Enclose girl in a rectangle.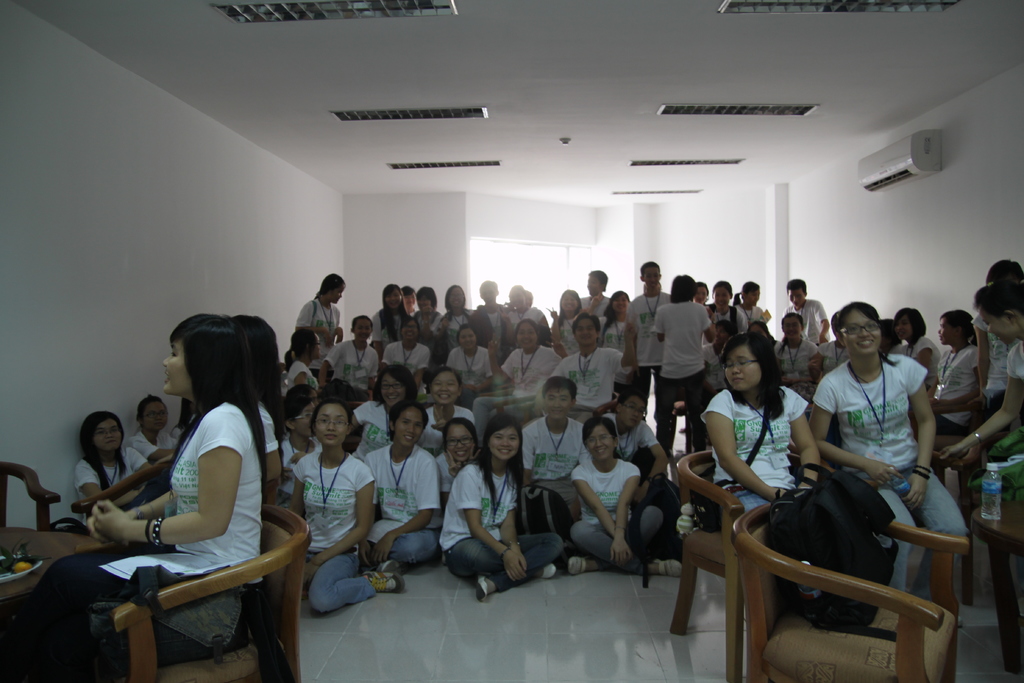
{"x1": 71, "y1": 407, "x2": 150, "y2": 514}.
